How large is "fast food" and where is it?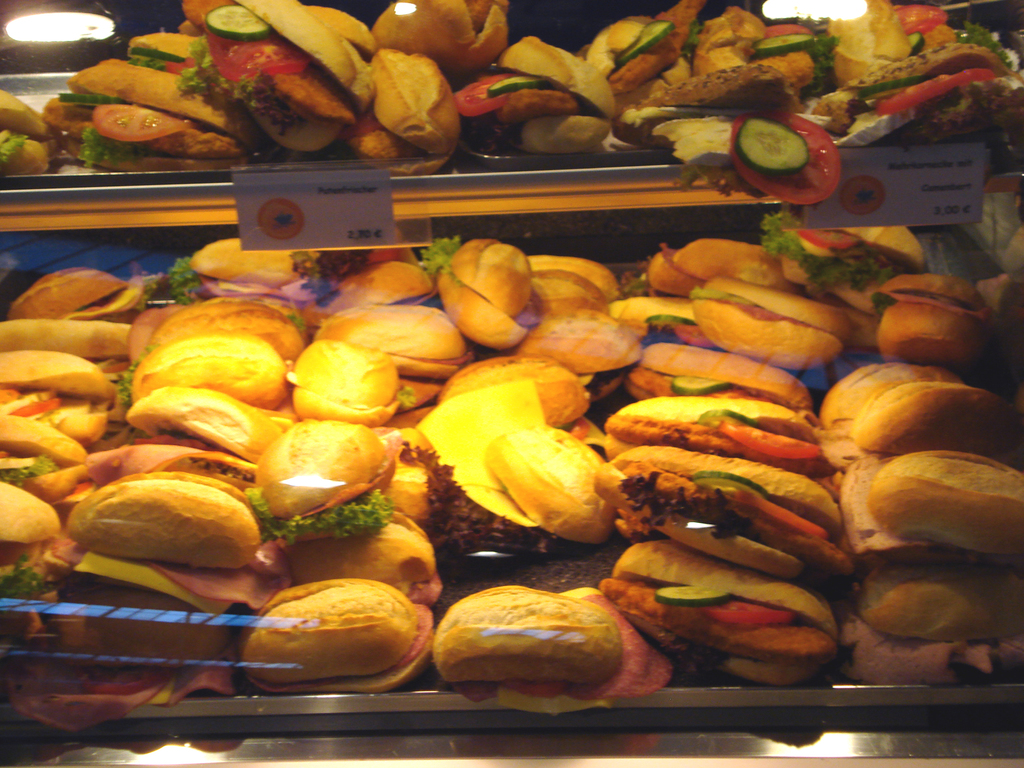
Bounding box: BBox(46, 476, 273, 595).
